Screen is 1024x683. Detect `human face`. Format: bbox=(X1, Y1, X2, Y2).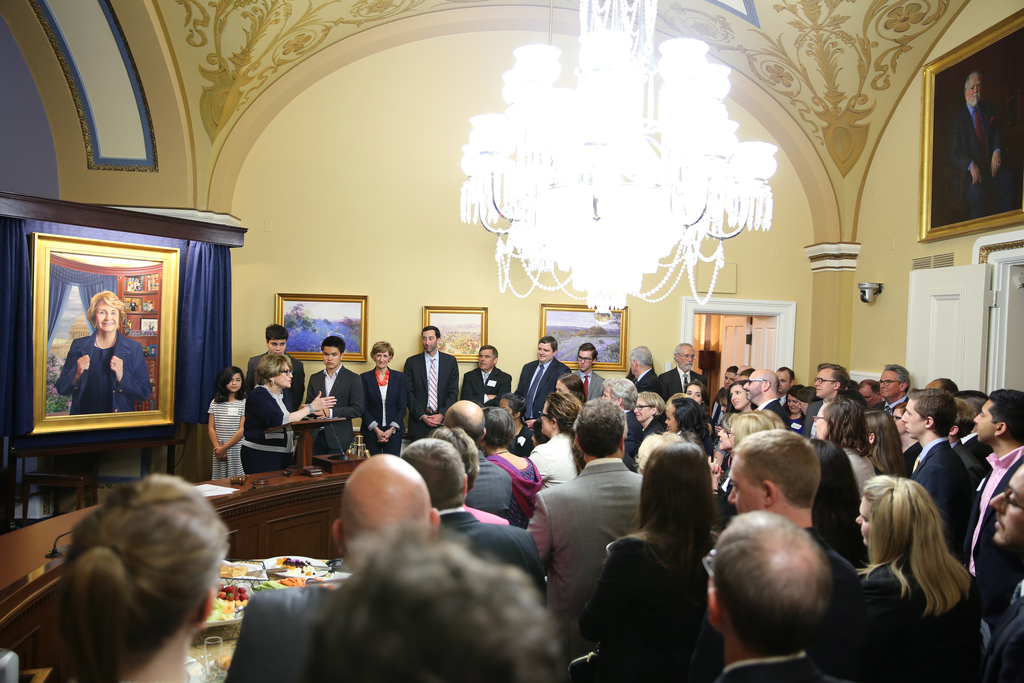
bbox=(268, 338, 287, 358).
